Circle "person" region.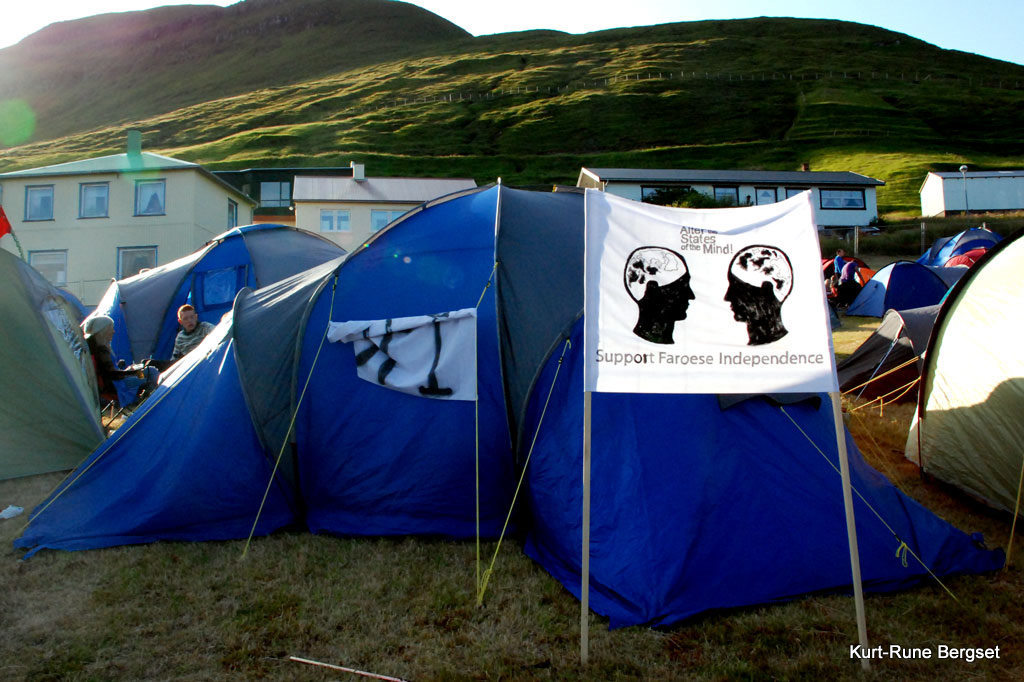
Region: (838,257,860,309).
